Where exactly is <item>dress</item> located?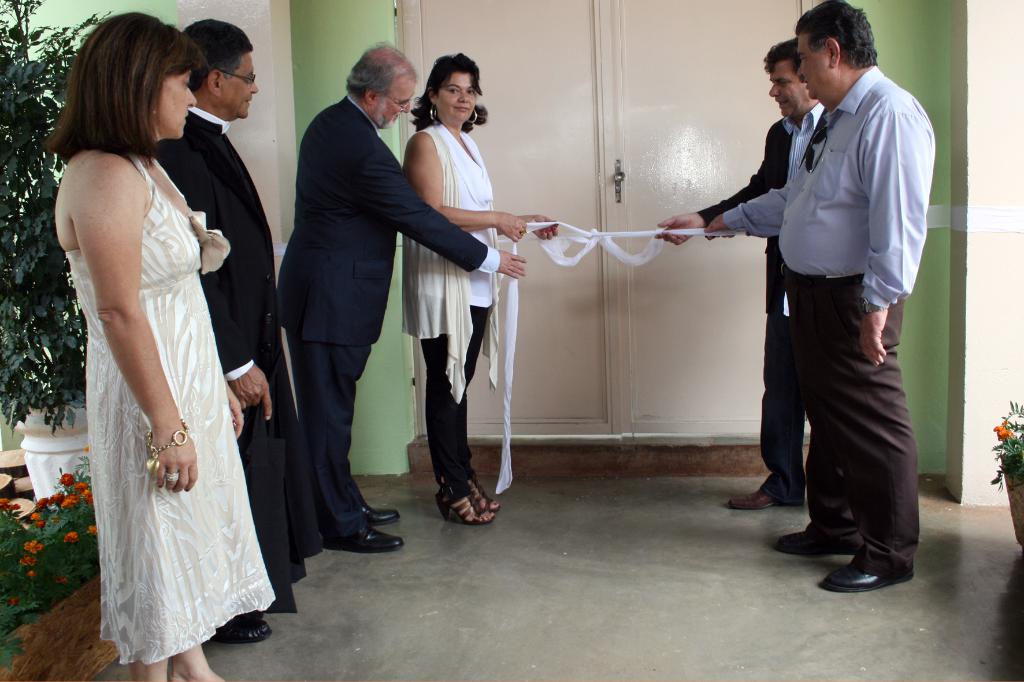
Its bounding box is x1=67 y1=159 x2=273 y2=667.
